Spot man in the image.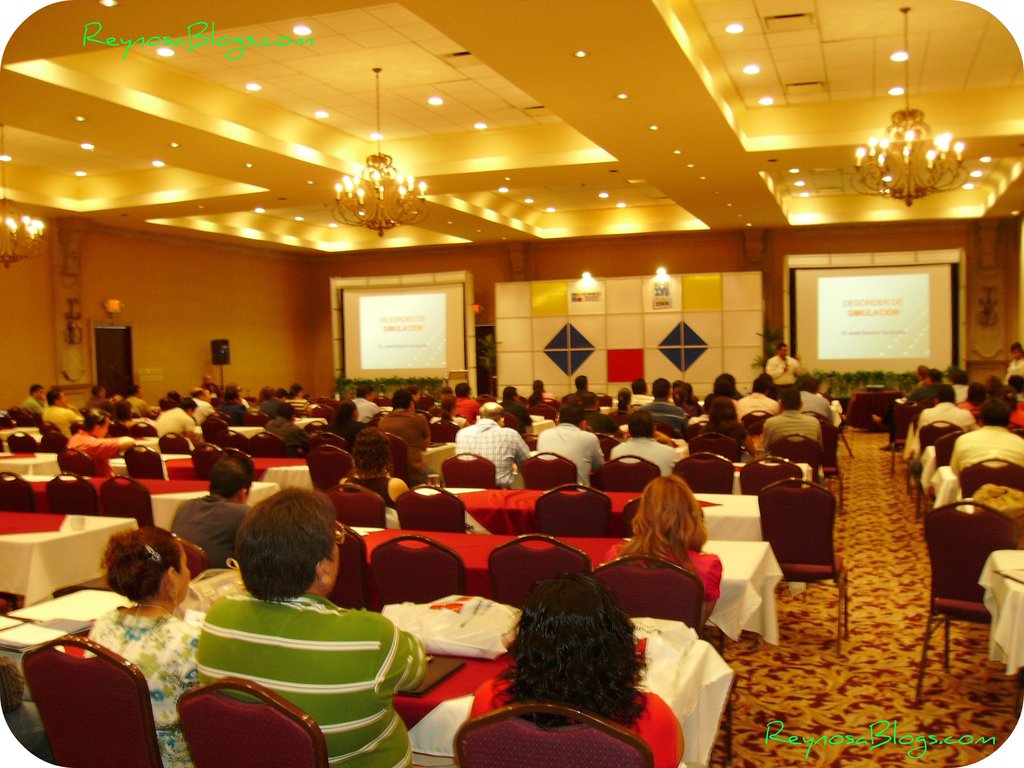
man found at [x1=915, y1=386, x2=979, y2=431].
